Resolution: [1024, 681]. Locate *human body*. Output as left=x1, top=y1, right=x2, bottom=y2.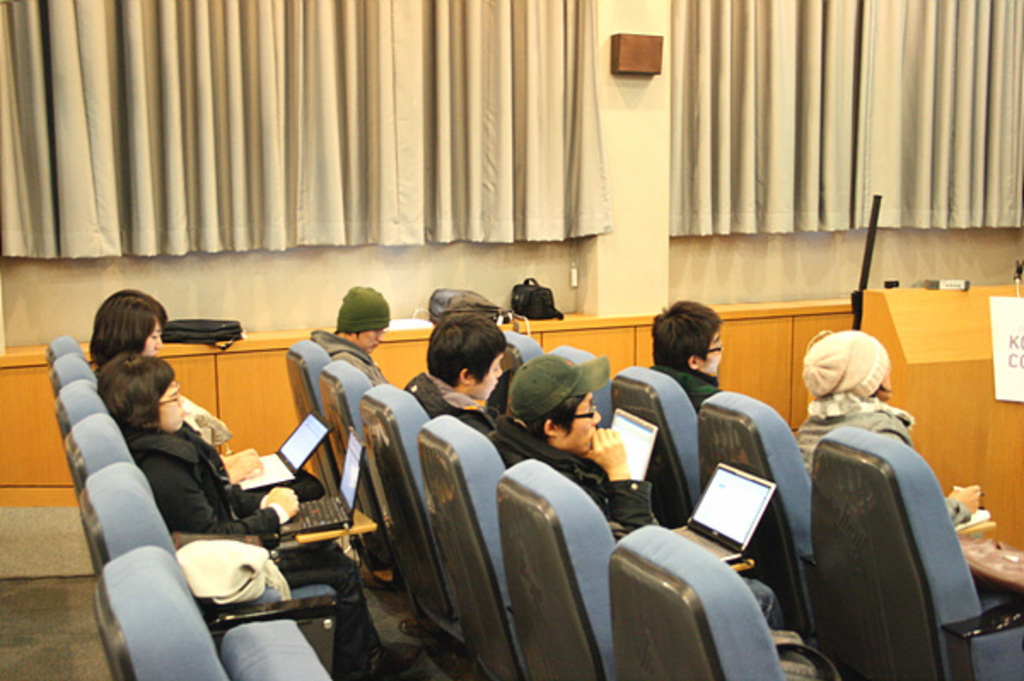
left=99, top=355, right=406, bottom=679.
